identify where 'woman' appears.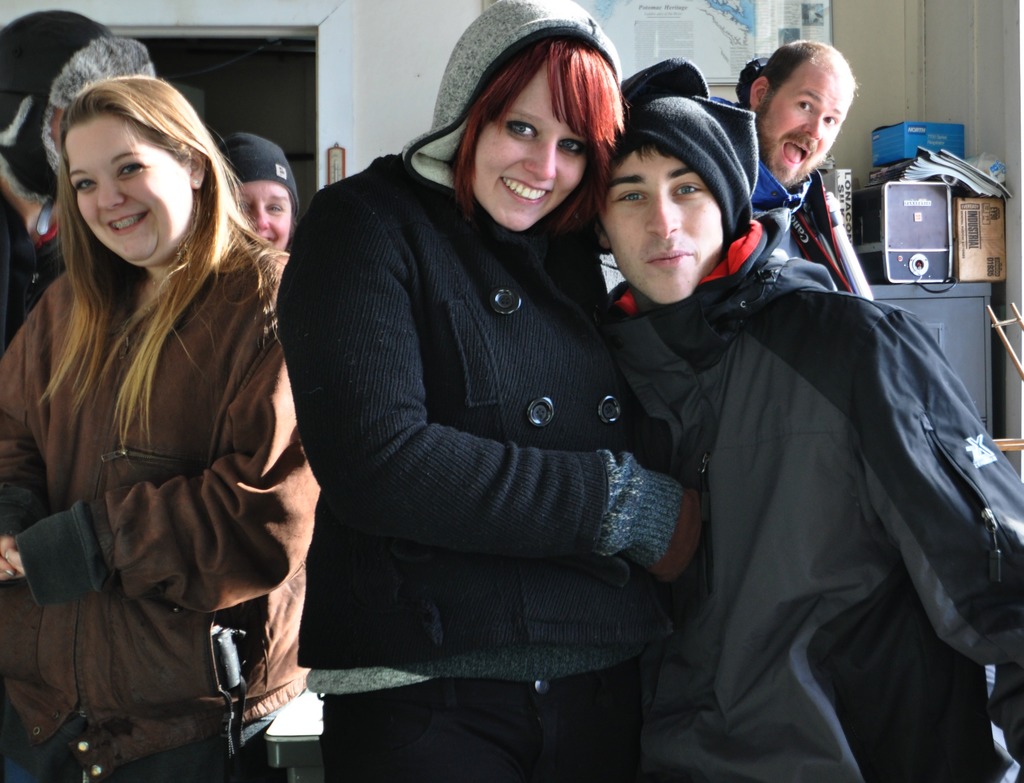
Appears at 218 128 304 256.
